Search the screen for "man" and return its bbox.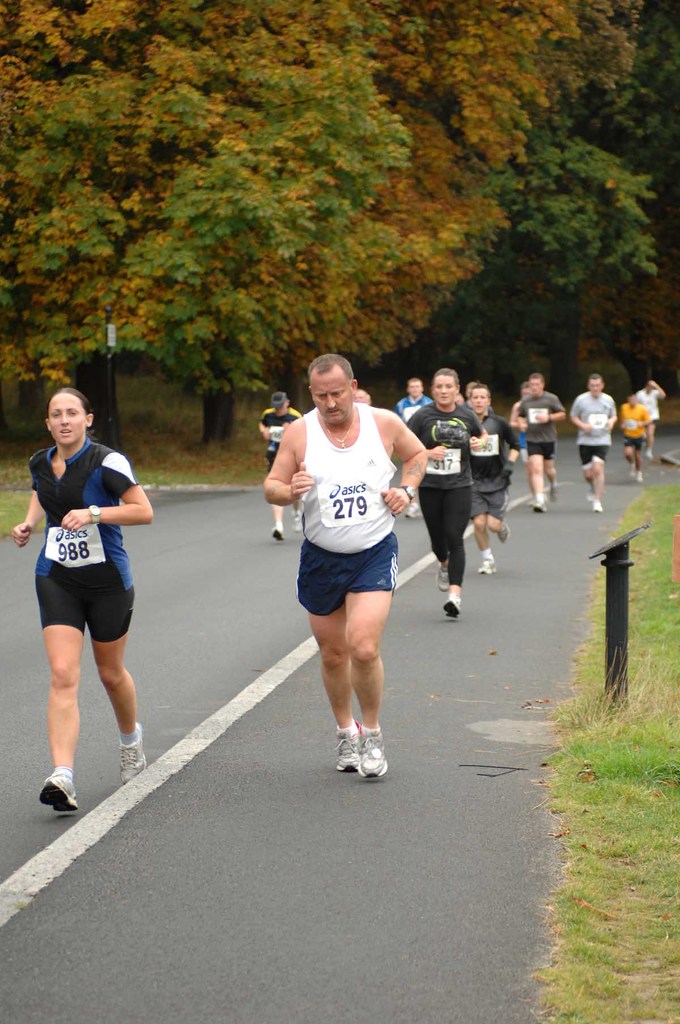
Found: (640,381,667,456).
